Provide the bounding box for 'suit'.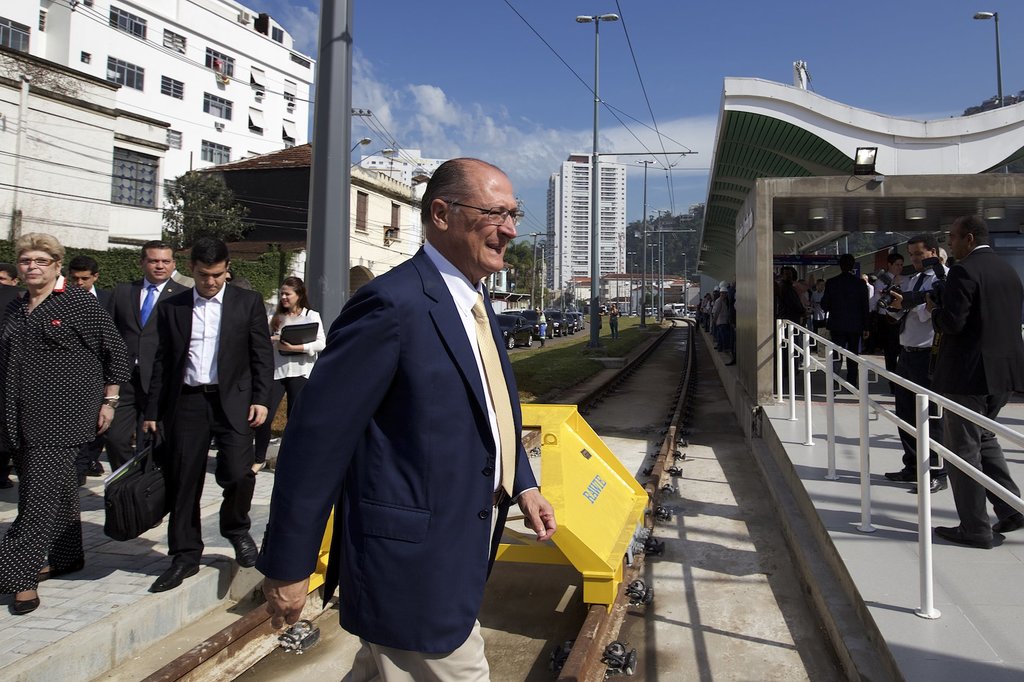
detection(255, 234, 540, 681).
